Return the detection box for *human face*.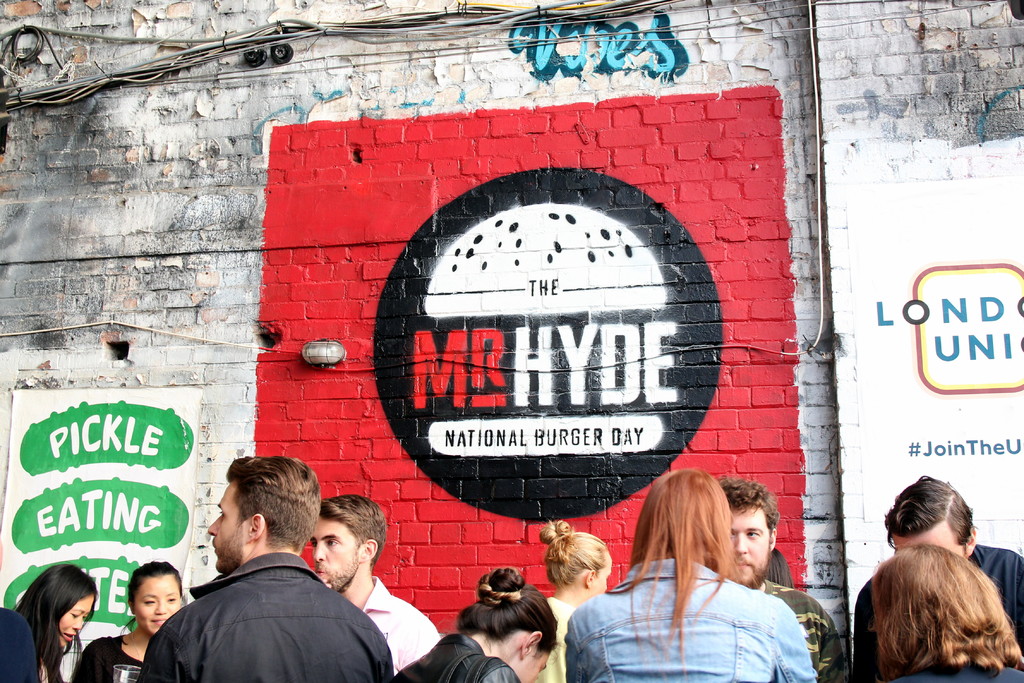
(136, 577, 182, 634).
